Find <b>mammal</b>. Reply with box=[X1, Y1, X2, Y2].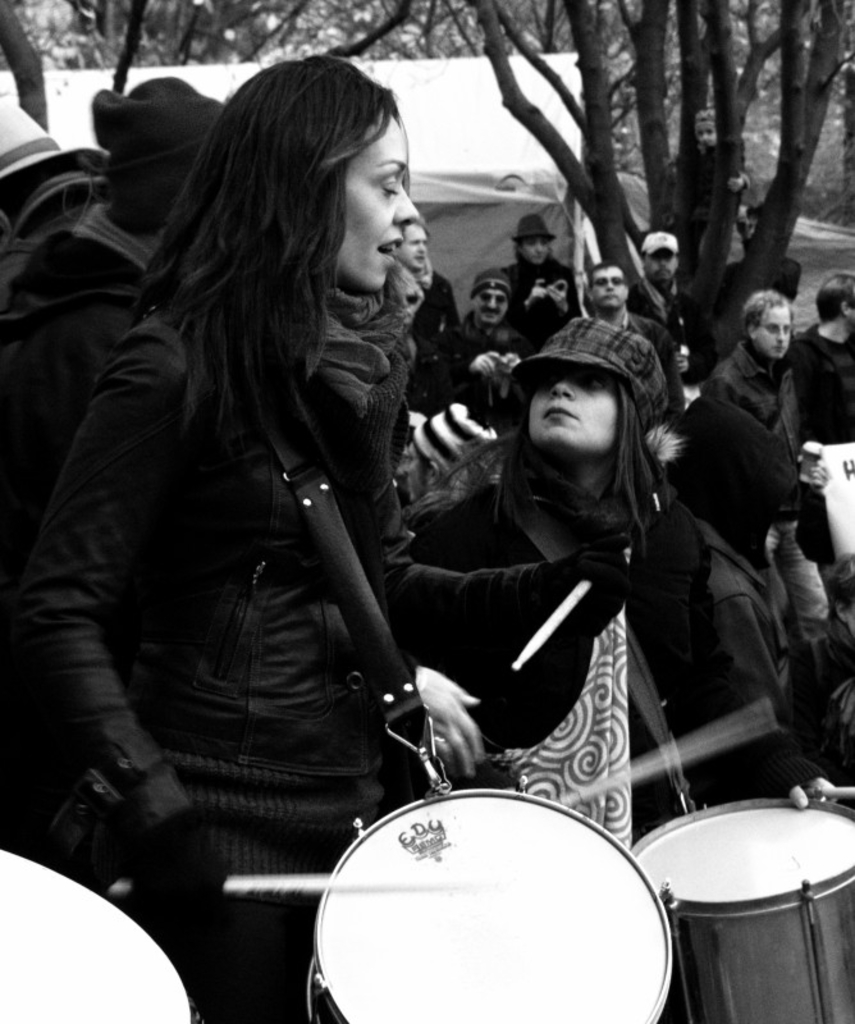
box=[19, 42, 637, 1023].
